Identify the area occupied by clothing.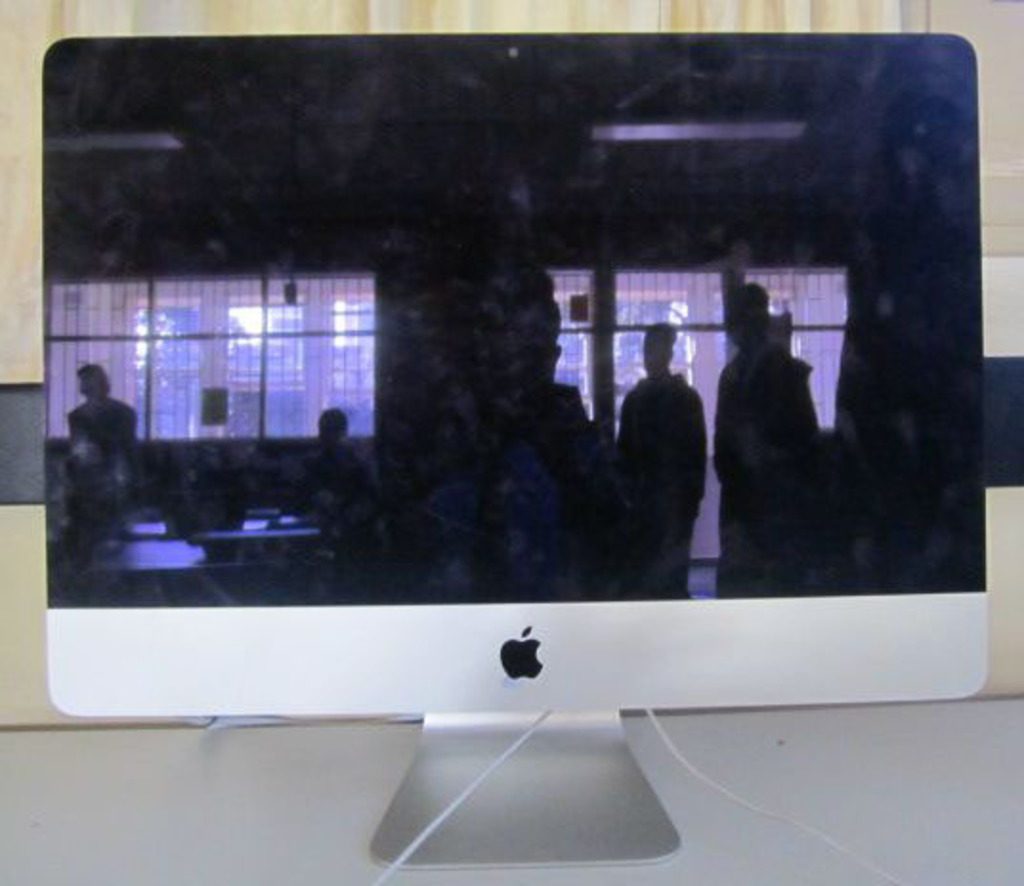
Area: <bbox>63, 403, 138, 491</bbox>.
